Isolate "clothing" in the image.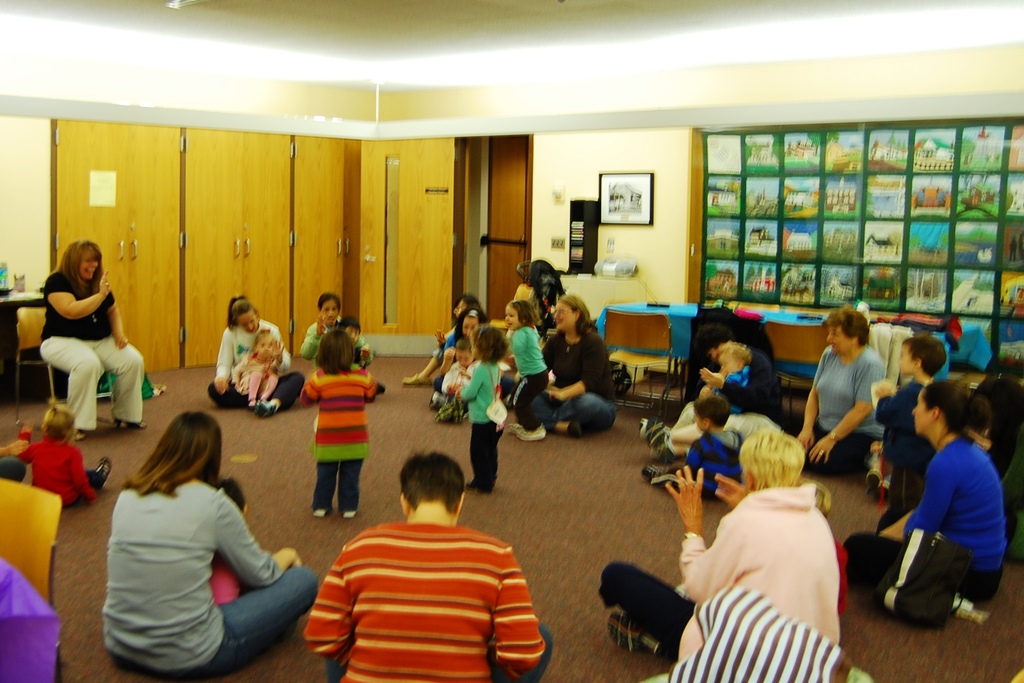
Isolated region: l=17, t=425, r=107, b=497.
